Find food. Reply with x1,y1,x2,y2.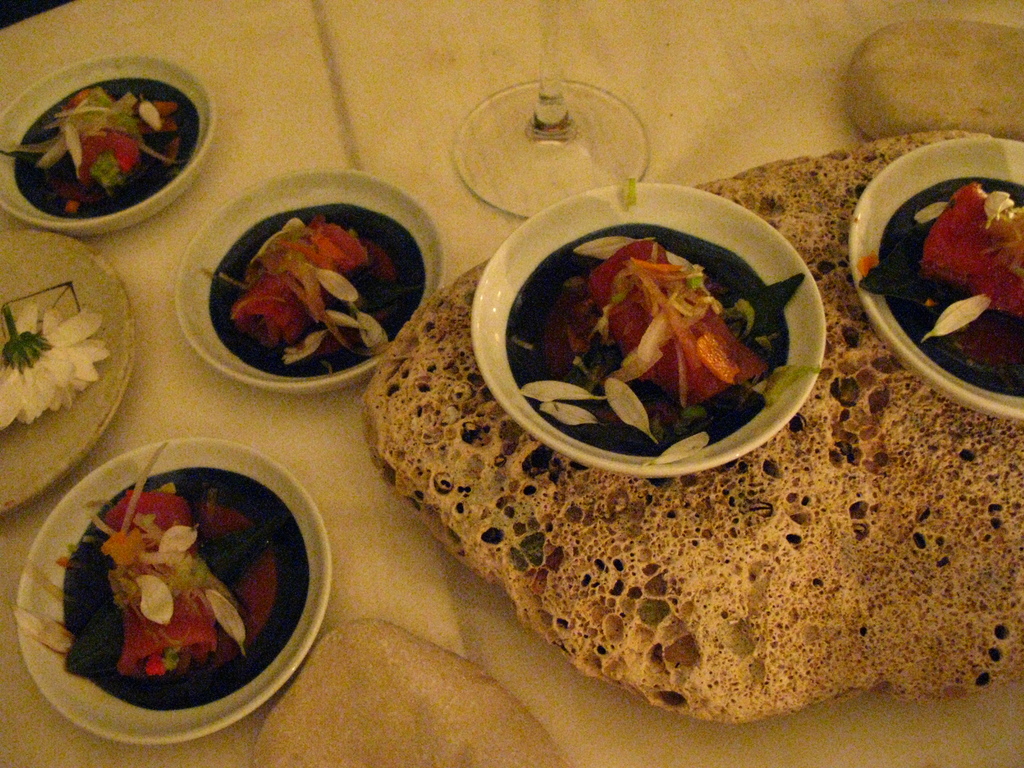
253,618,568,767.
